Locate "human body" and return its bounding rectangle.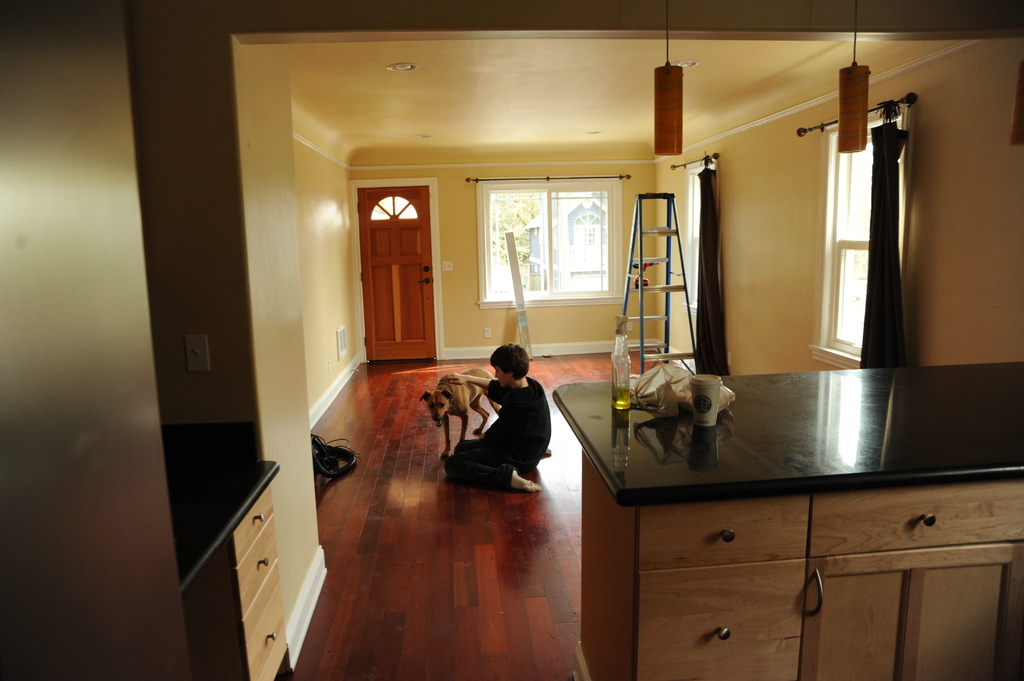
[446, 347, 563, 501].
